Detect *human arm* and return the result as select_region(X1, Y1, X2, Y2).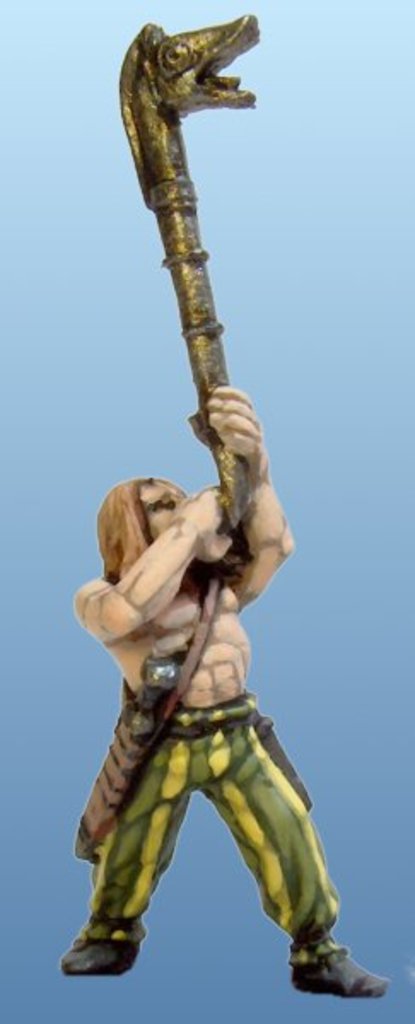
select_region(188, 381, 297, 613).
